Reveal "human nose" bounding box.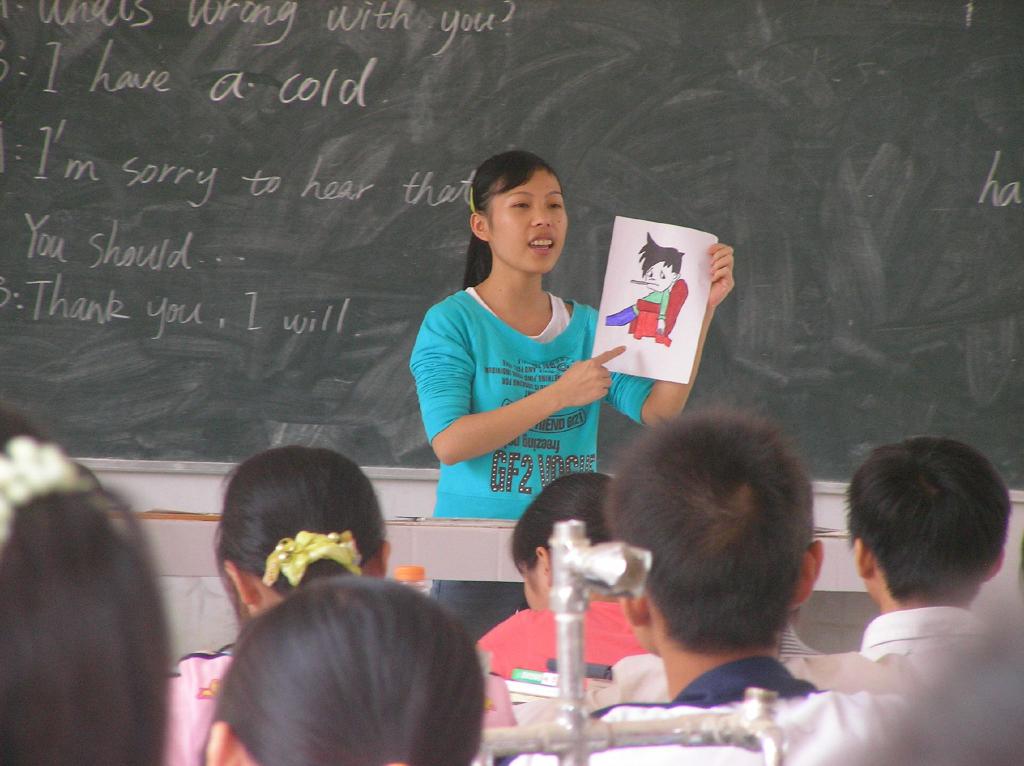
Revealed: {"x1": 531, "y1": 204, "x2": 555, "y2": 226}.
